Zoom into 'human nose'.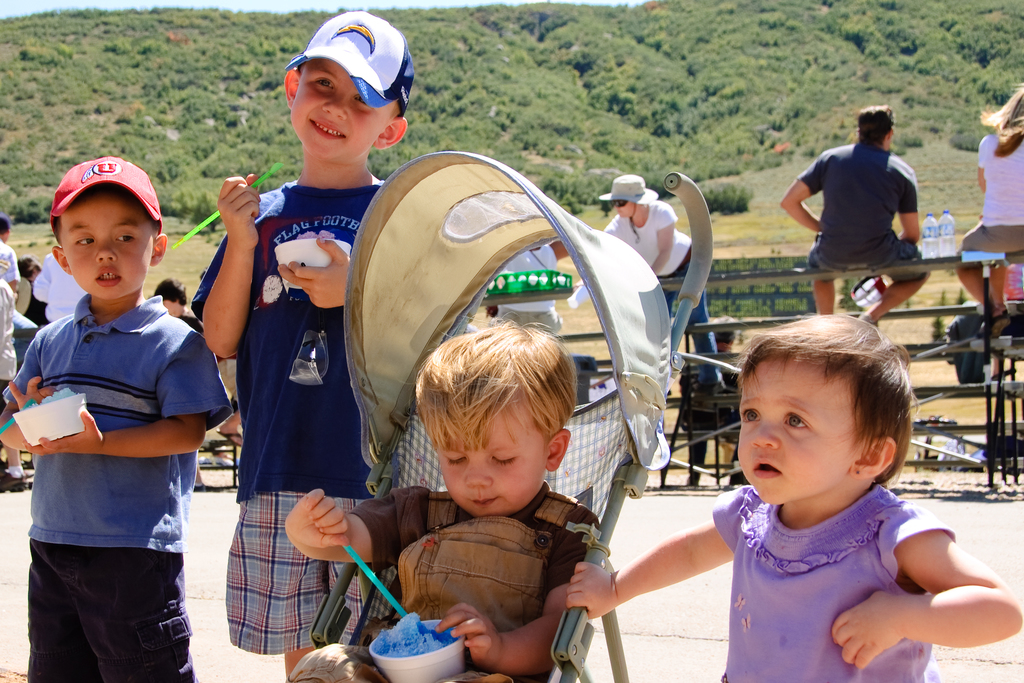
Zoom target: {"left": 93, "top": 237, "right": 119, "bottom": 265}.
